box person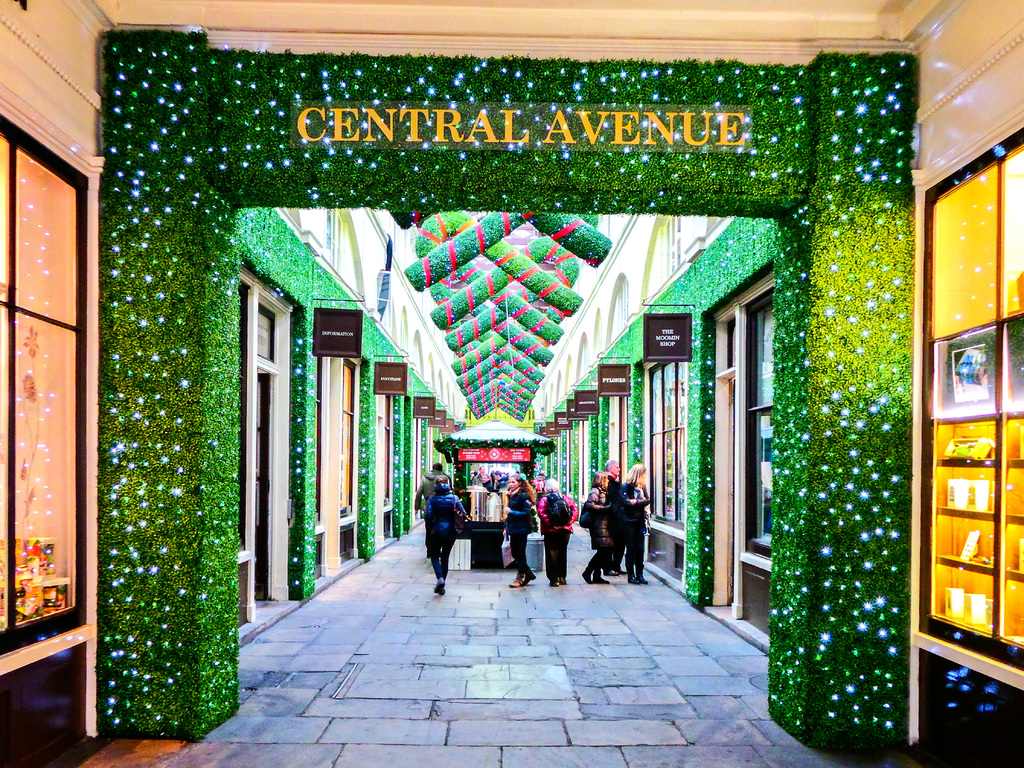
crop(426, 476, 469, 595)
